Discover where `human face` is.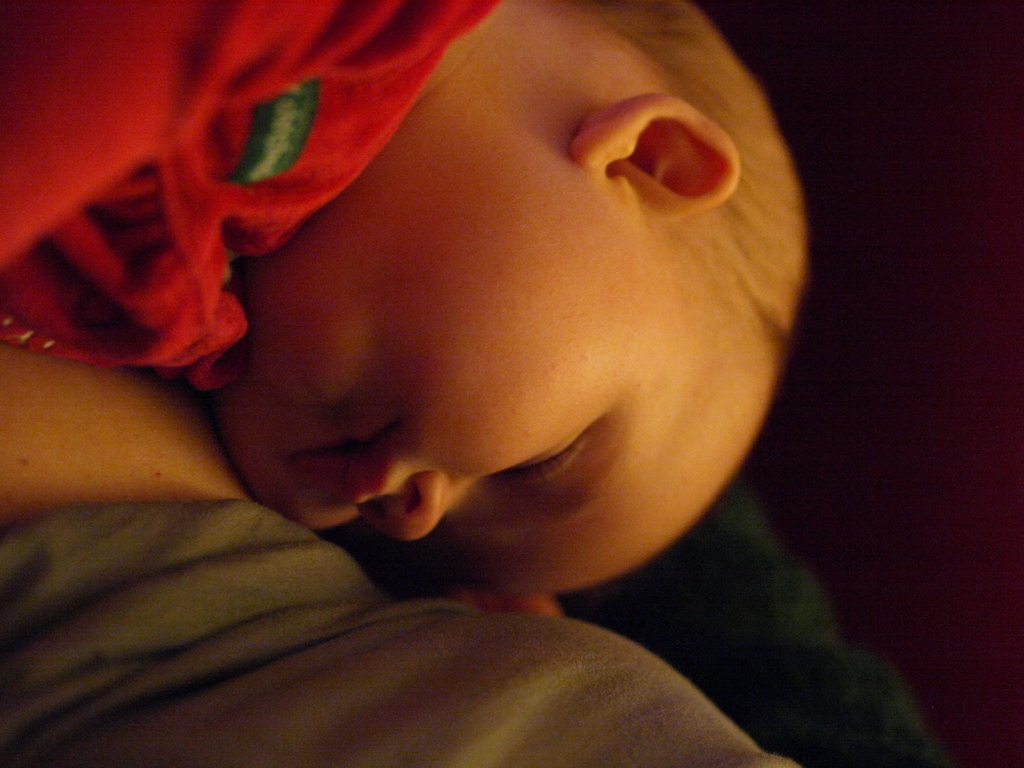
Discovered at 248/171/769/597.
